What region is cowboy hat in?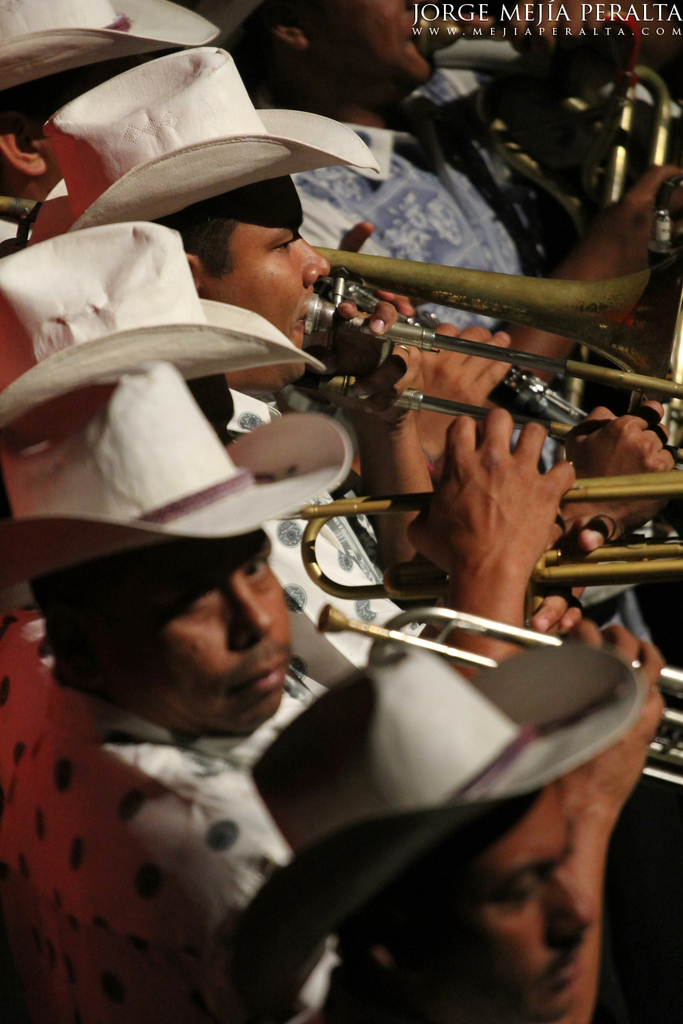
29,39,380,246.
